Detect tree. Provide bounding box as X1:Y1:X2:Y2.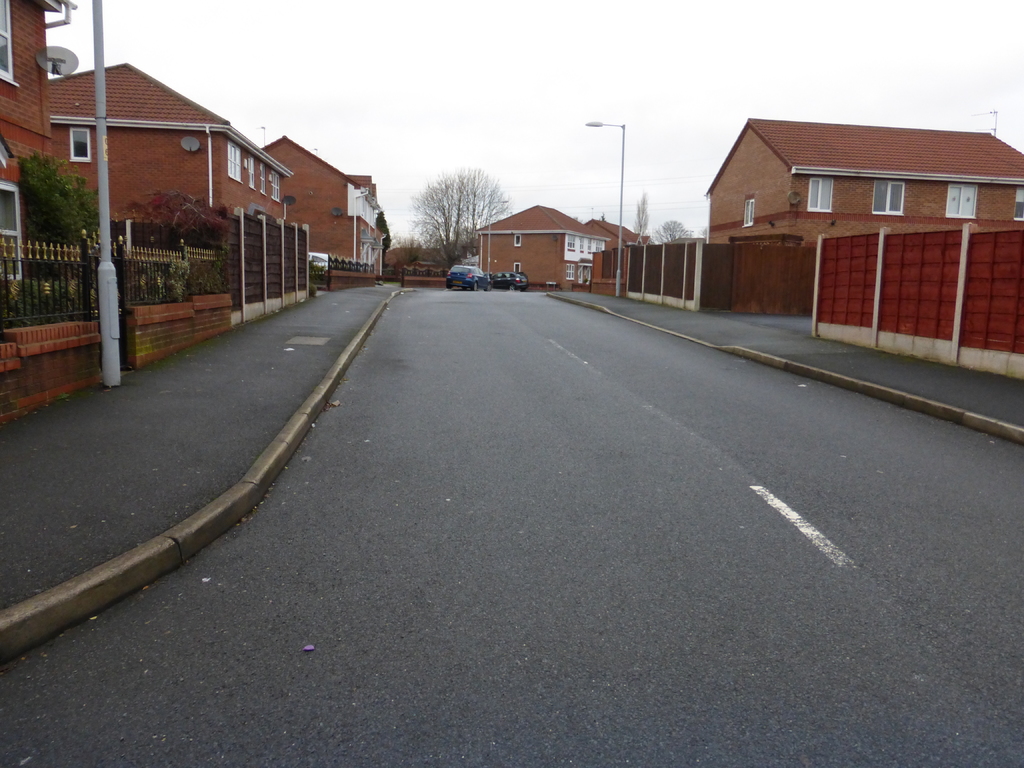
388:159:504:254.
